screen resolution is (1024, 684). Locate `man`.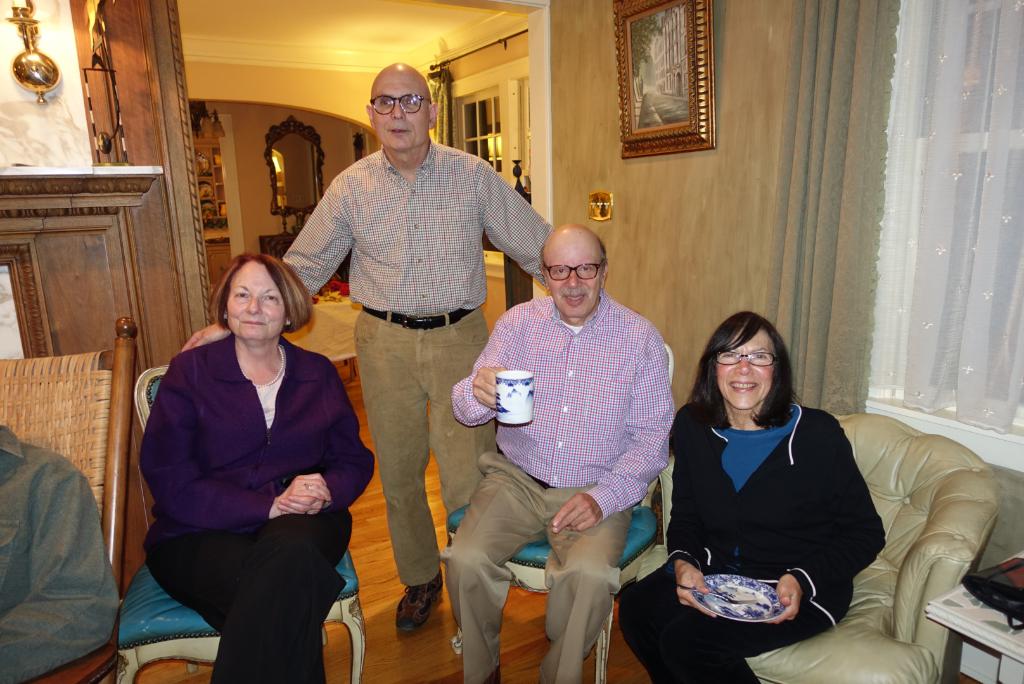
bbox(295, 29, 524, 623).
